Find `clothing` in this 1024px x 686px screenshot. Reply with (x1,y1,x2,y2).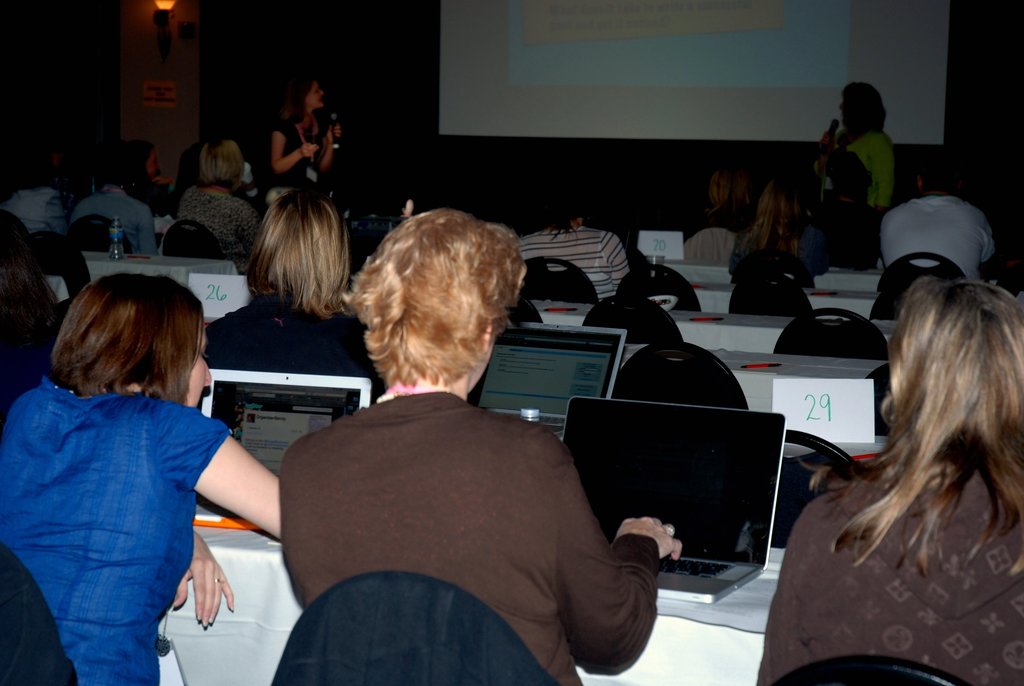
(802,126,898,251).
